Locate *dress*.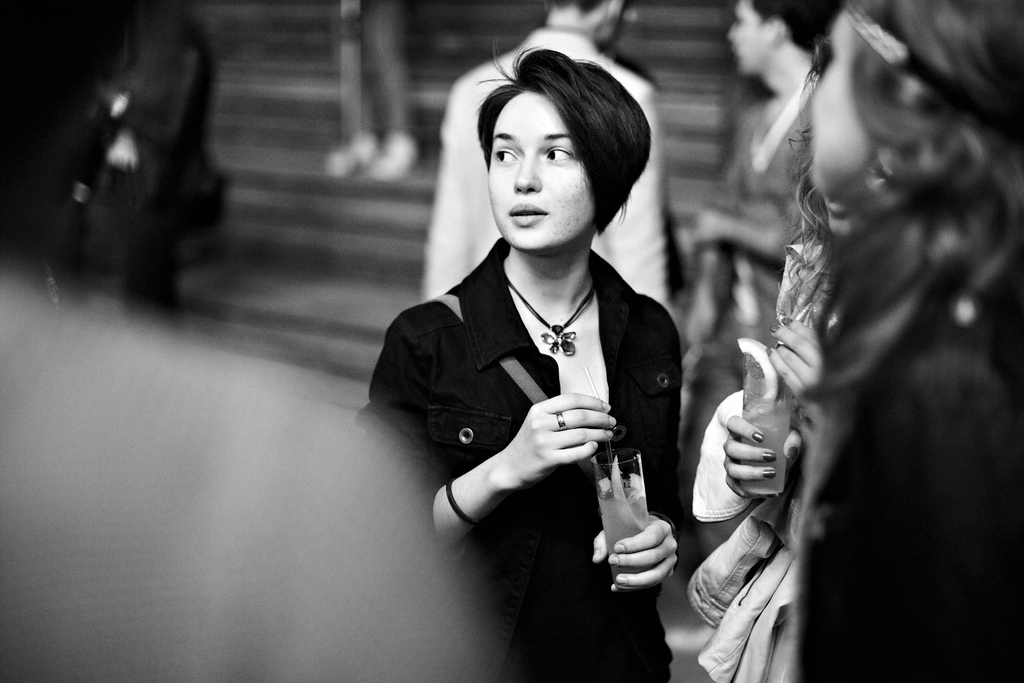
Bounding box: detection(351, 235, 680, 682).
